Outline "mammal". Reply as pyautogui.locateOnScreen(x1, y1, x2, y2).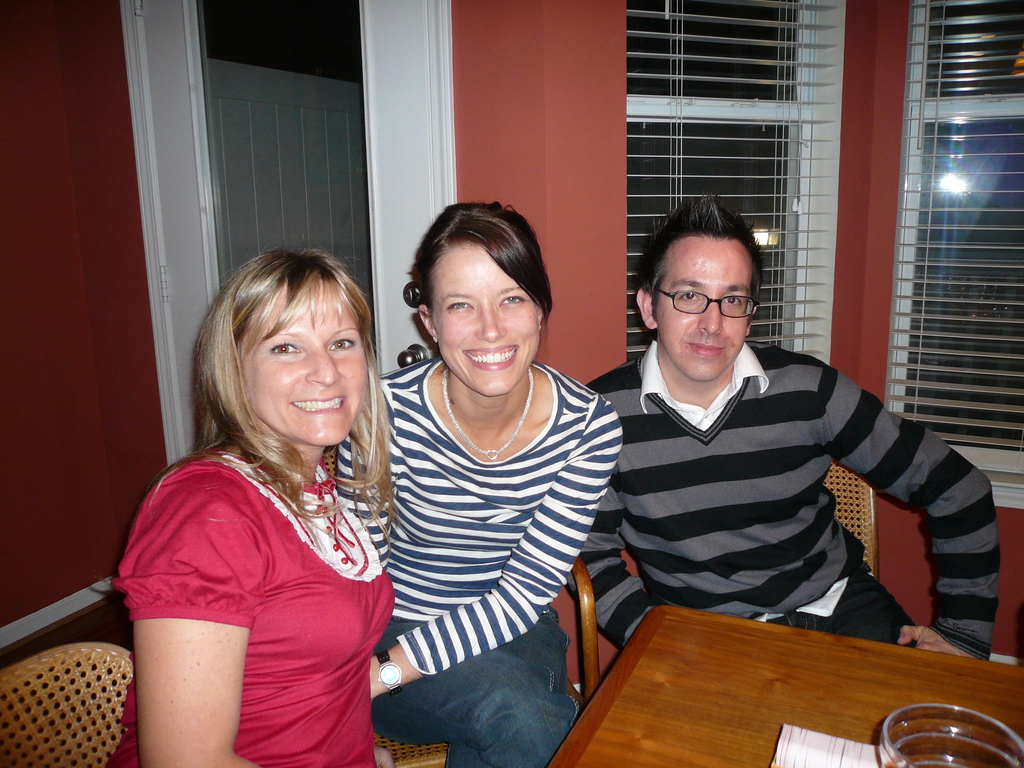
pyautogui.locateOnScreen(570, 192, 999, 660).
